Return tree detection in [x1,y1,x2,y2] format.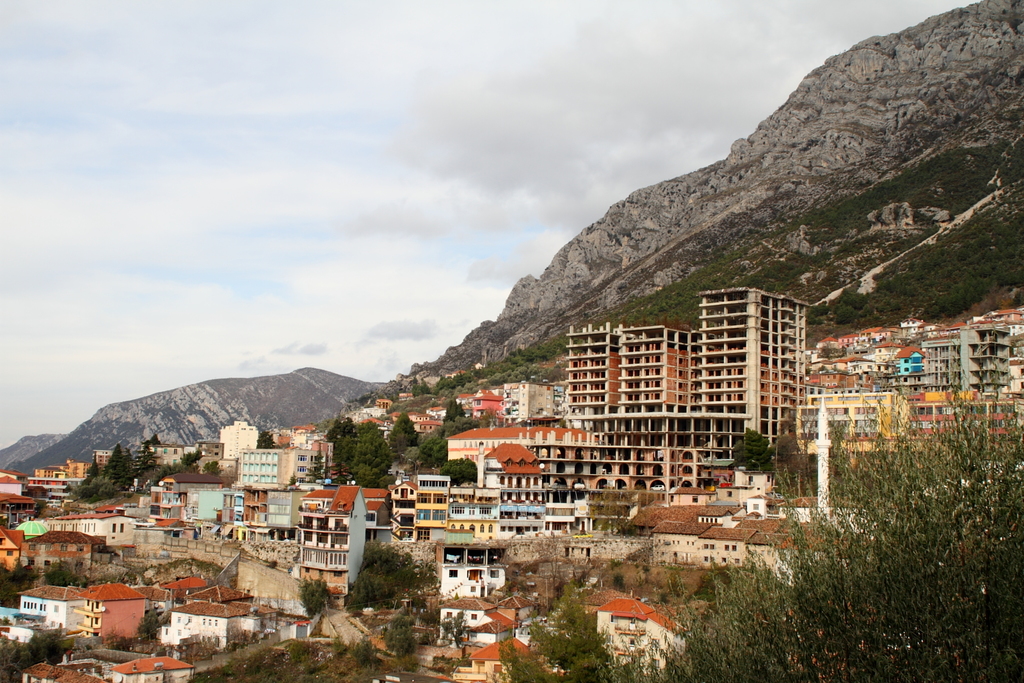
[391,410,417,451].
